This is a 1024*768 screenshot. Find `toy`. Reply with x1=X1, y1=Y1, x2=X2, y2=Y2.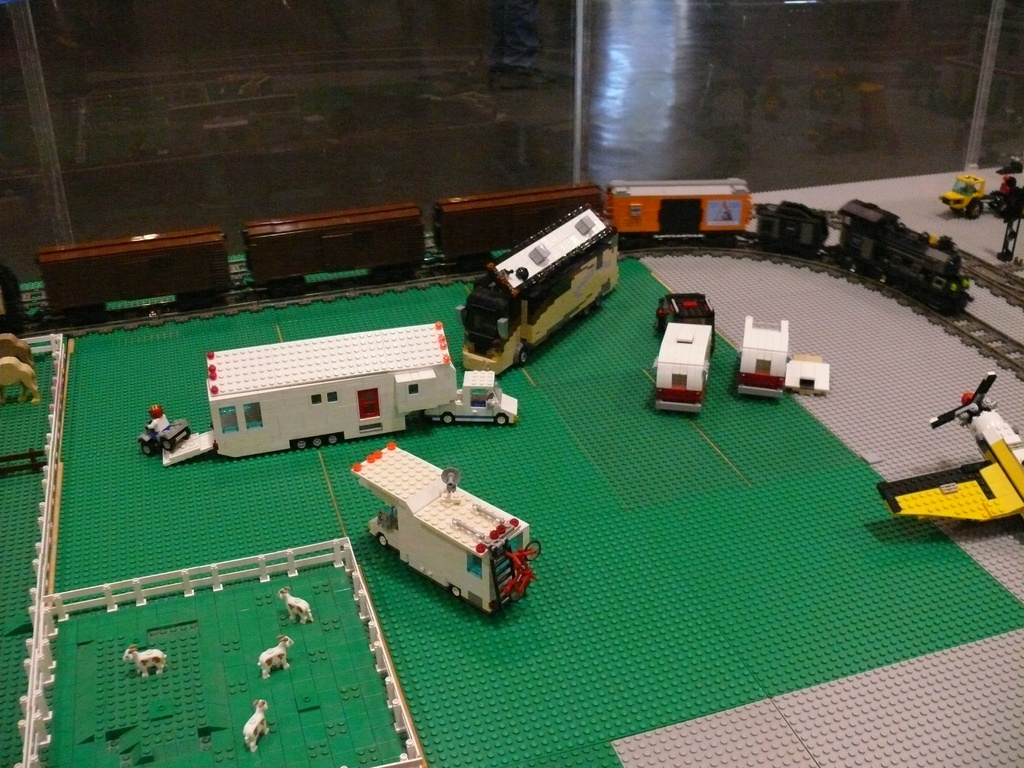
x1=741, y1=198, x2=834, y2=257.
